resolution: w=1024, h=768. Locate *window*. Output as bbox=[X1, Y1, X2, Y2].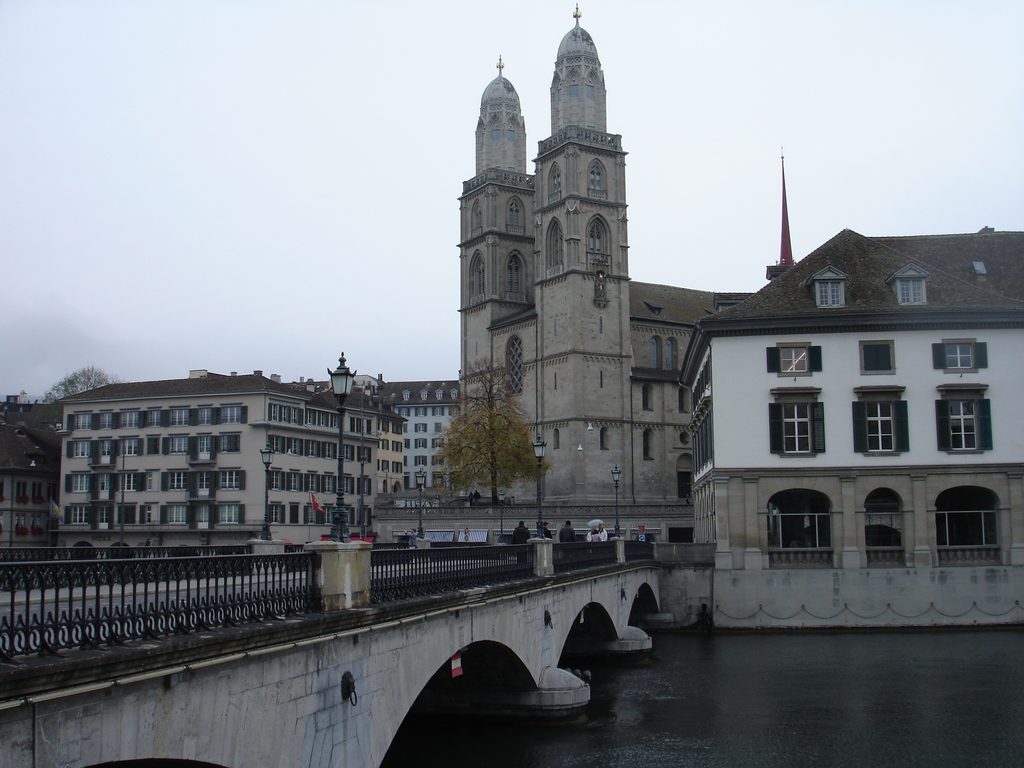
bbox=[771, 394, 816, 459].
